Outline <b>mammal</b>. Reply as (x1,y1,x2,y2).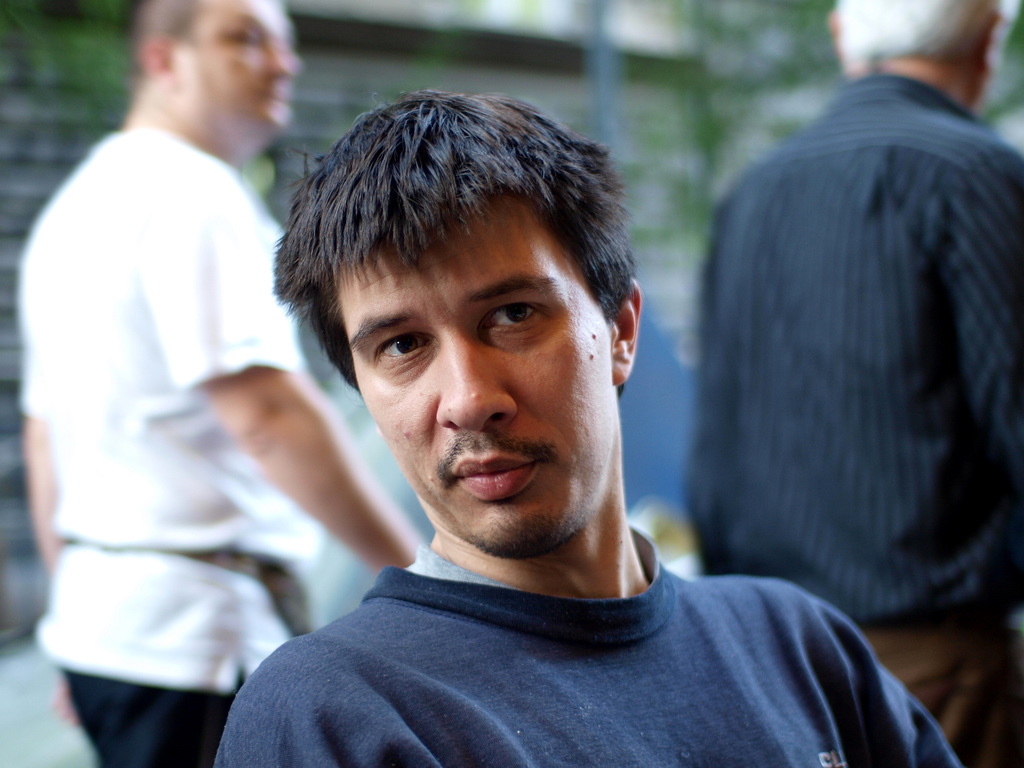
(682,0,1022,767).
